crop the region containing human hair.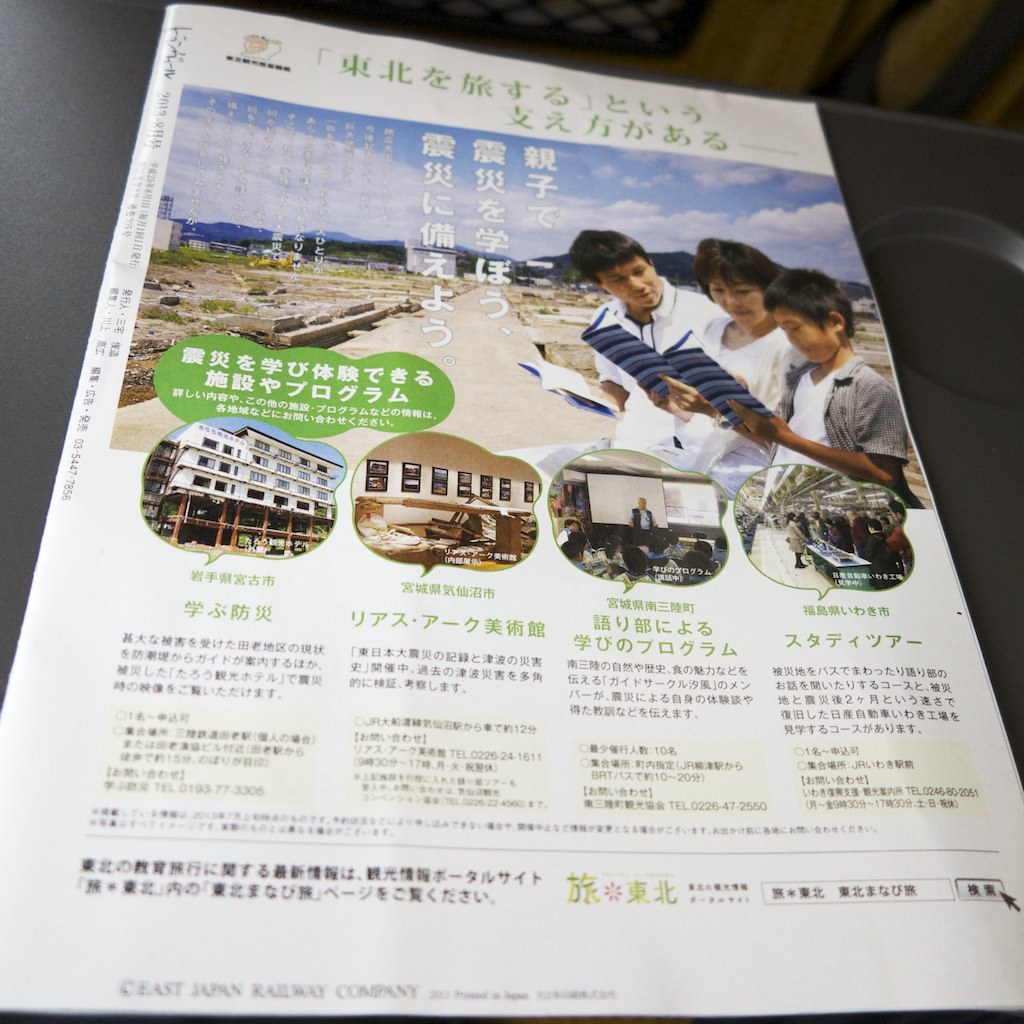
Crop region: {"x1": 763, "y1": 270, "x2": 859, "y2": 338}.
